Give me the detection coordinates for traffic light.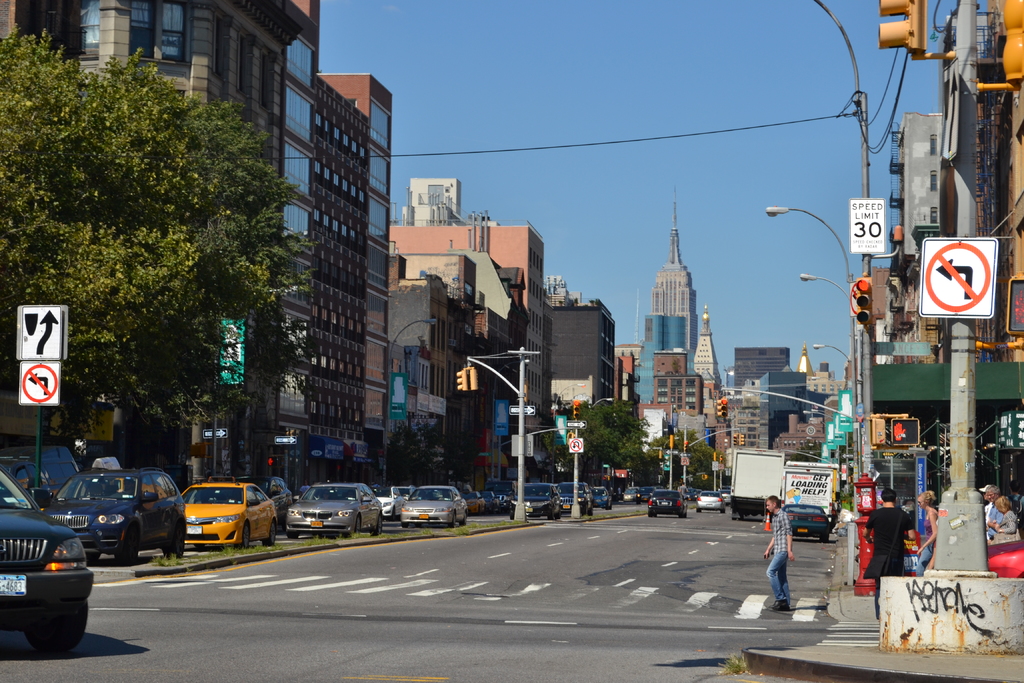
[x1=1006, y1=270, x2=1023, y2=334].
